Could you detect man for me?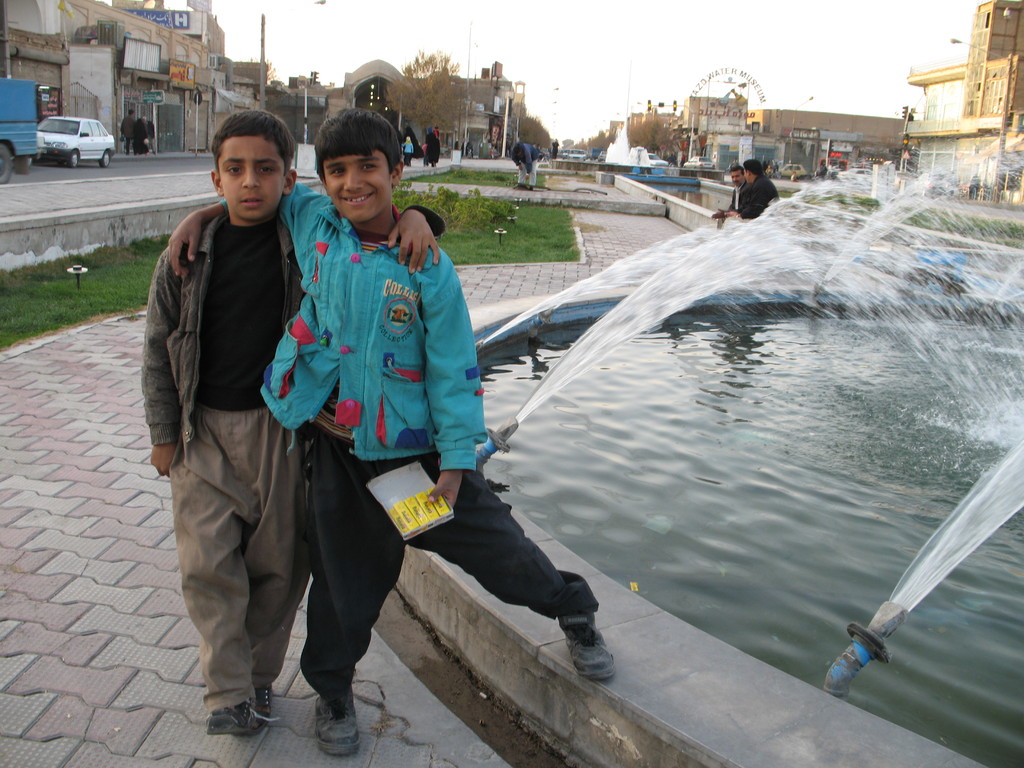
Detection result: pyautogui.locateOnScreen(118, 109, 136, 155).
